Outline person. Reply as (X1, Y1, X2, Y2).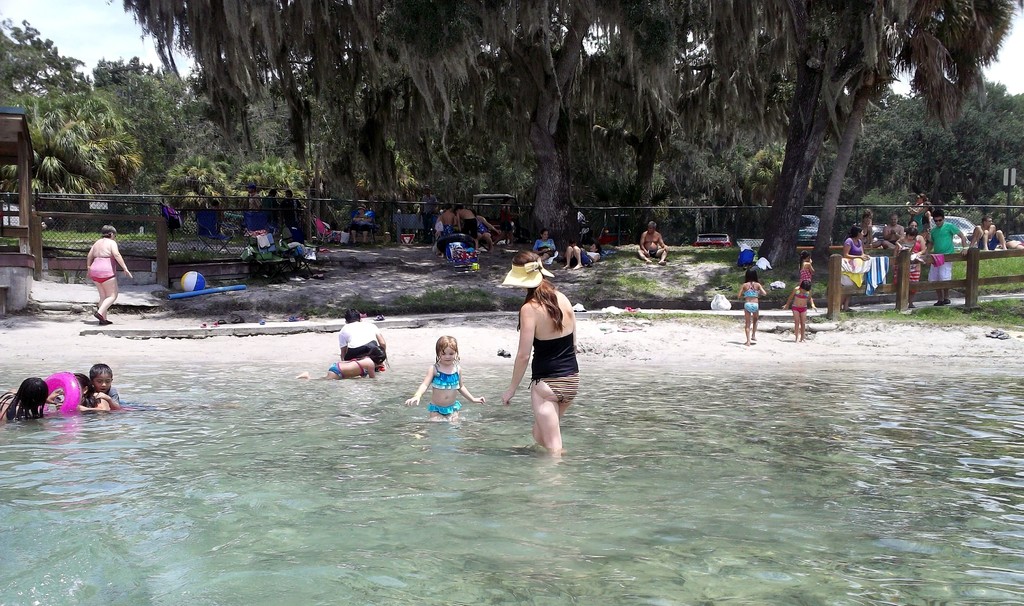
(917, 210, 968, 311).
